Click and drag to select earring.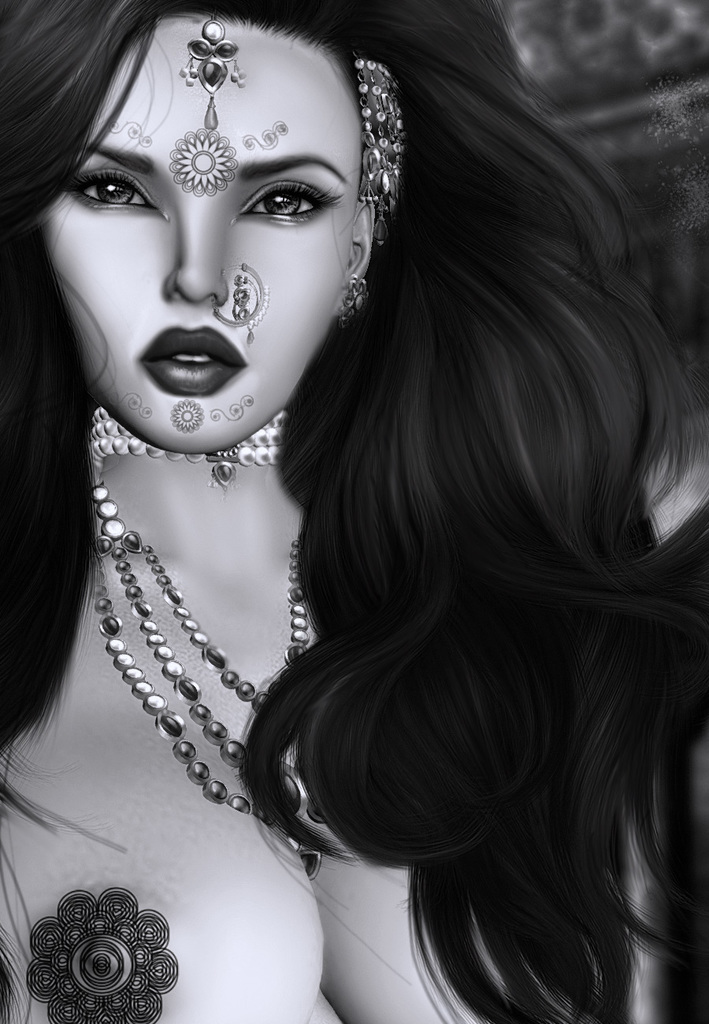
Selection: bbox(340, 270, 370, 324).
